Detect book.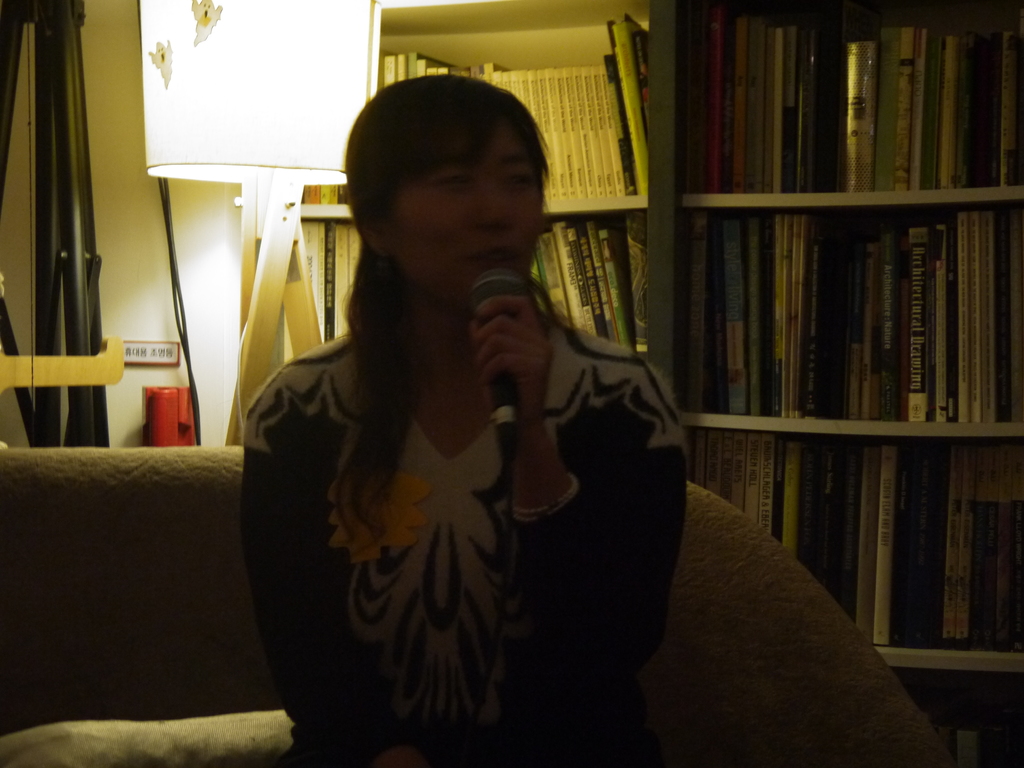
Detected at {"left": 335, "top": 225, "right": 351, "bottom": 332}.
